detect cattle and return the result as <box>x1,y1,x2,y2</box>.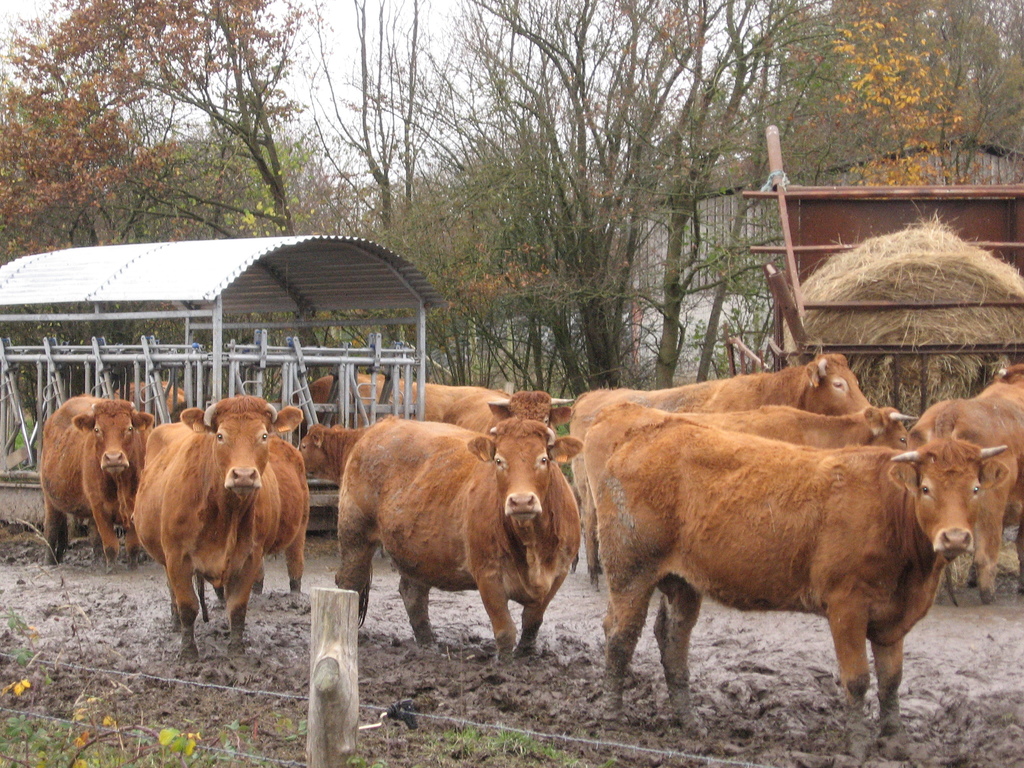
<box>38,390,156,573</box>.
